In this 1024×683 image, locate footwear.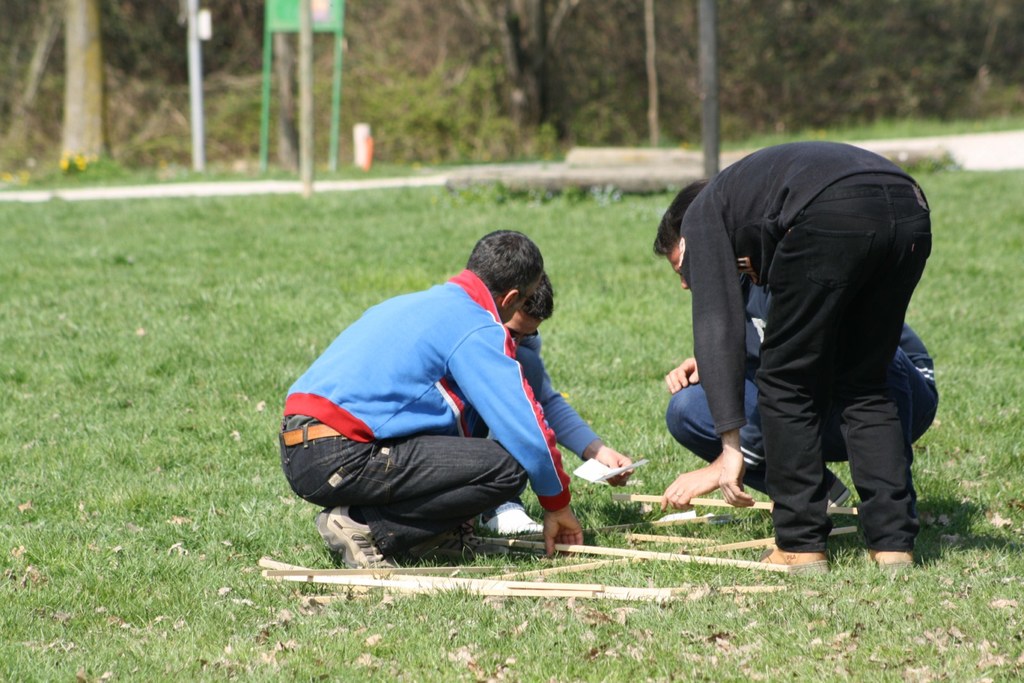
Bounding box: <bbox>861, 549, 916, 577</bbox>.
